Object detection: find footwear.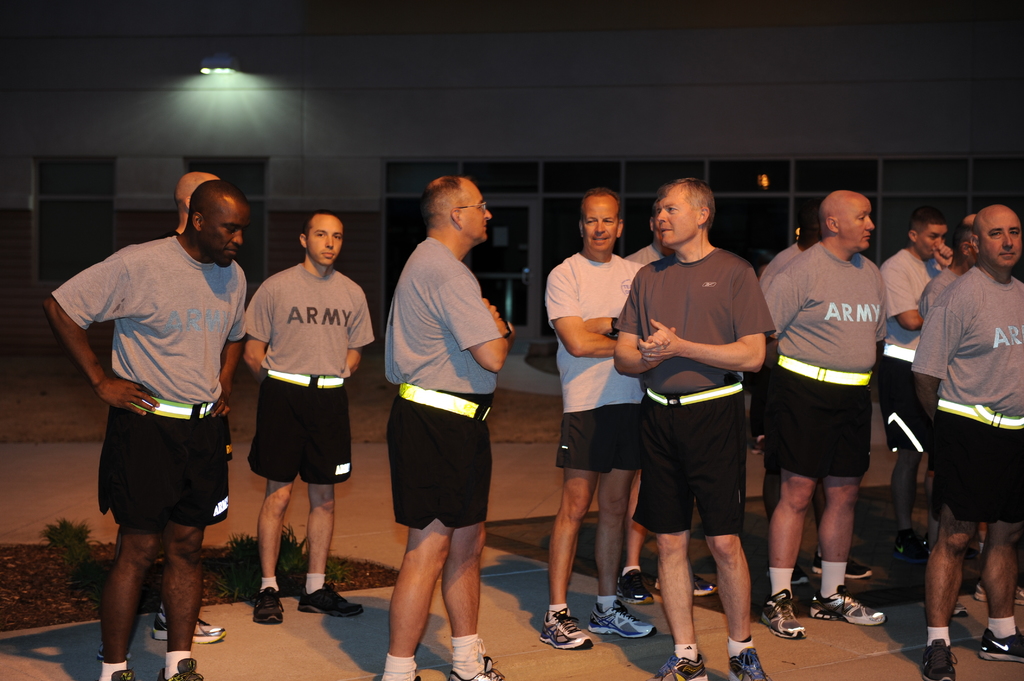
585:598:661:639.
